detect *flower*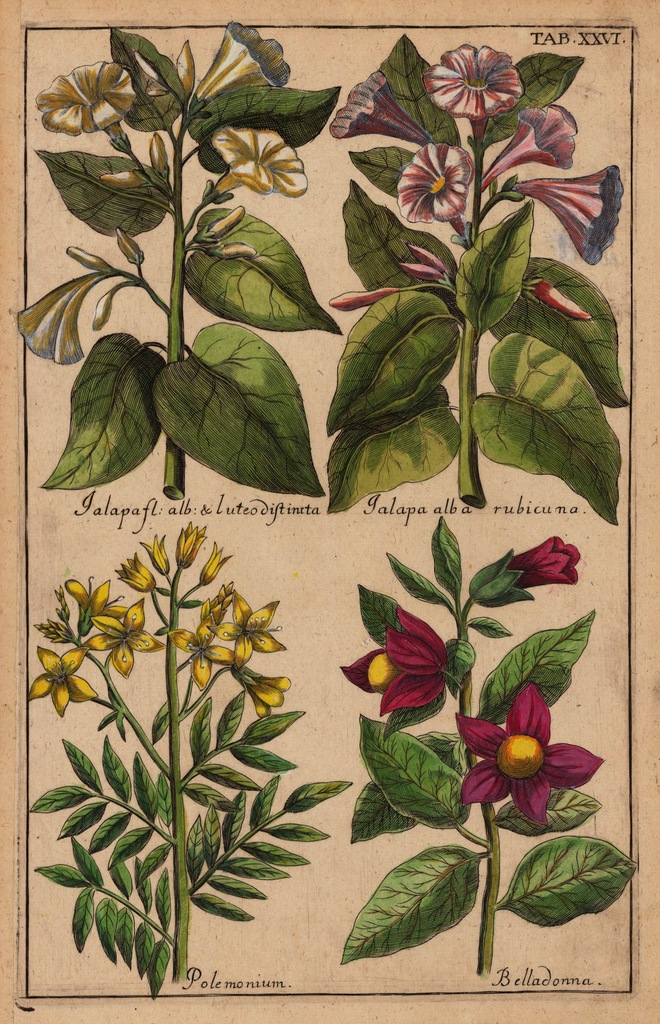
rect(23, 646, 96, 717)
